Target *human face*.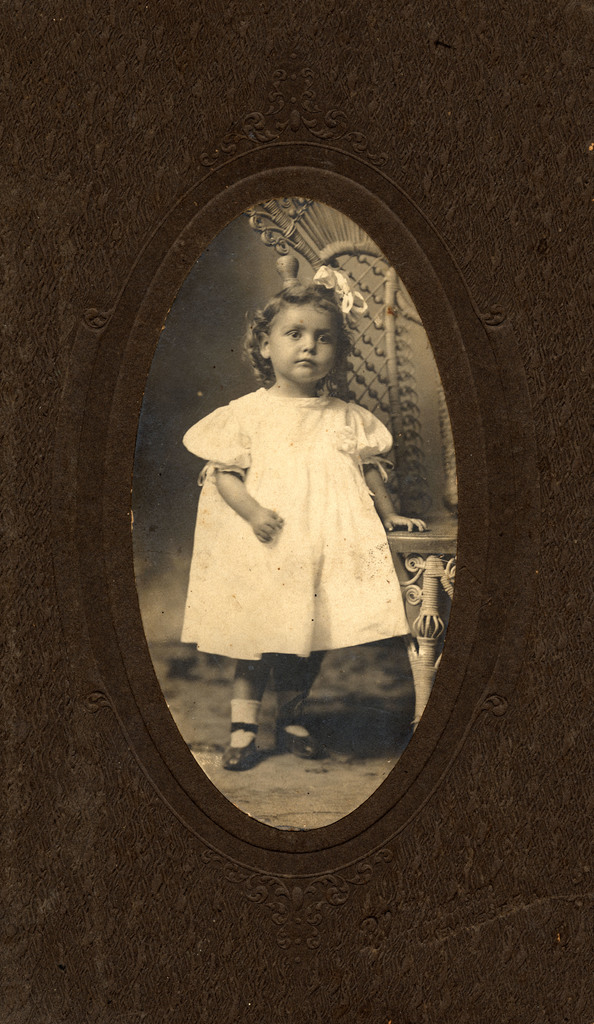
Target region: pyautogui.locateOnScreen(268, 301, 337, 388).
